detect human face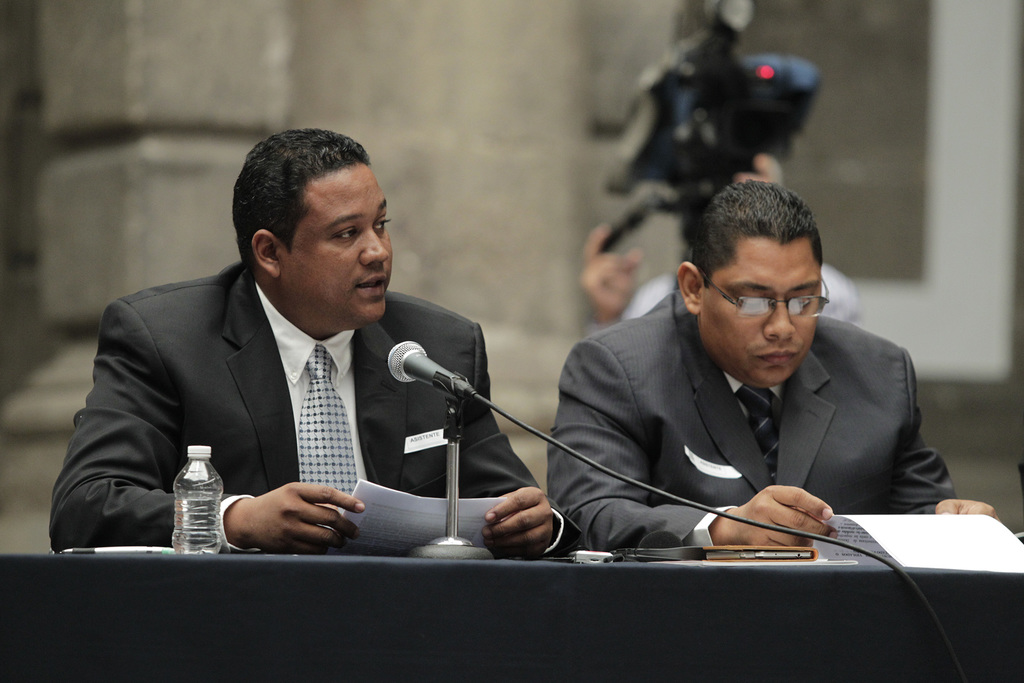
[273,167,393,319]
